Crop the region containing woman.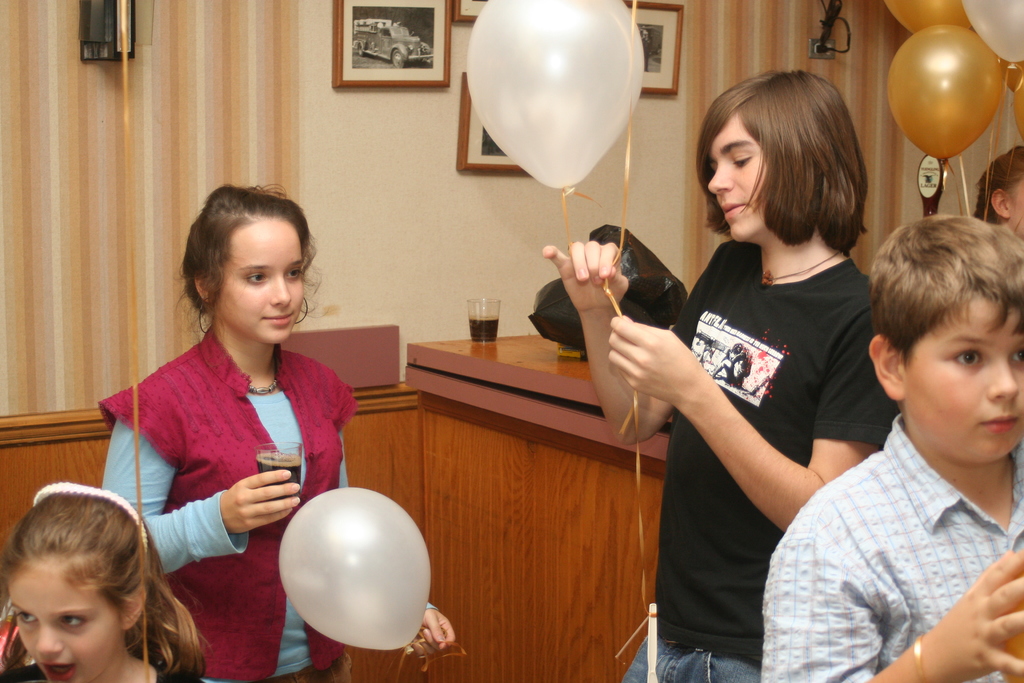
Crop region: [90,184,456,682].
